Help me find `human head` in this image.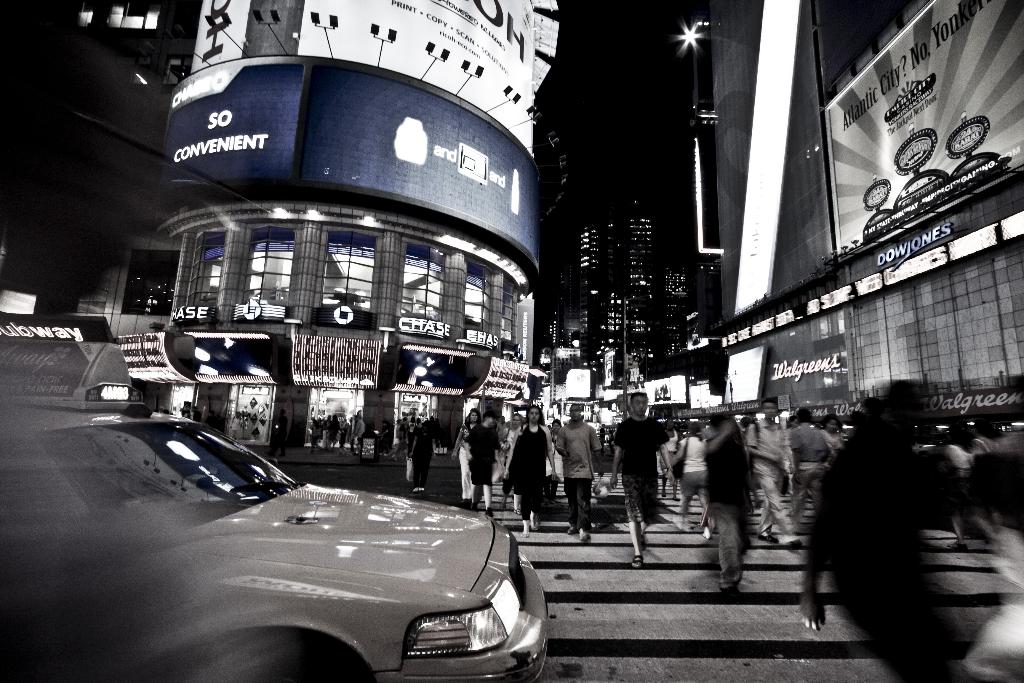
Found it: (486, 414, 492, 429).
